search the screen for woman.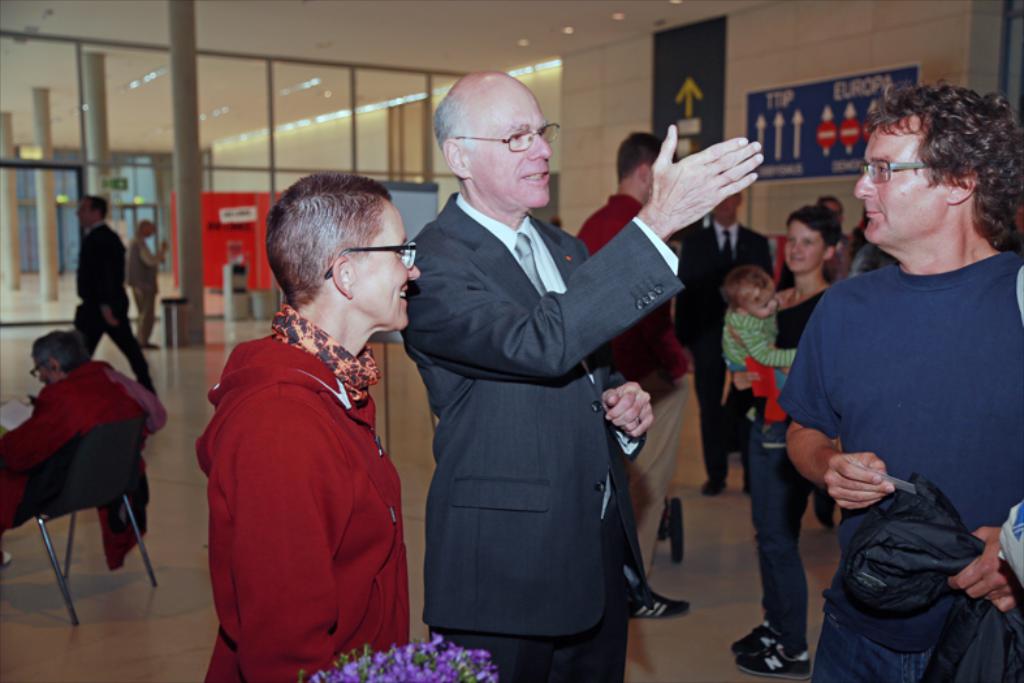
Found at left=725, top=206, right=851, bottom=679.
